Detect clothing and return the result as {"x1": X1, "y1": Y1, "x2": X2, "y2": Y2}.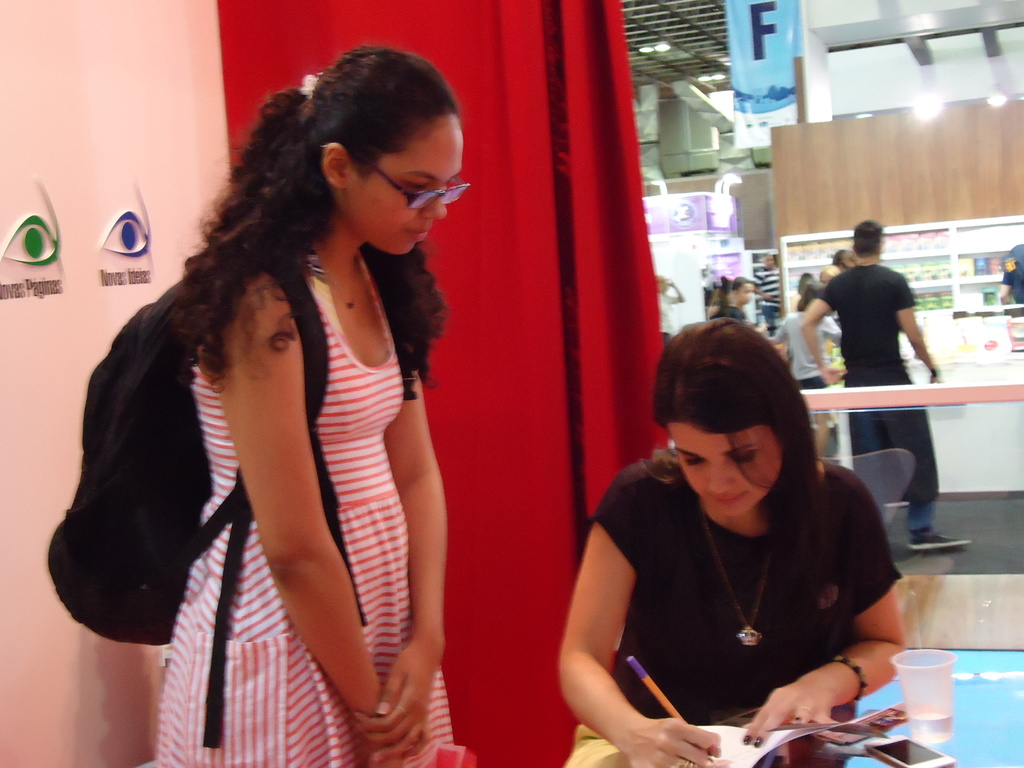
{"x1": 781, "y1": 312, "x2": 843, "y2": 389}.
